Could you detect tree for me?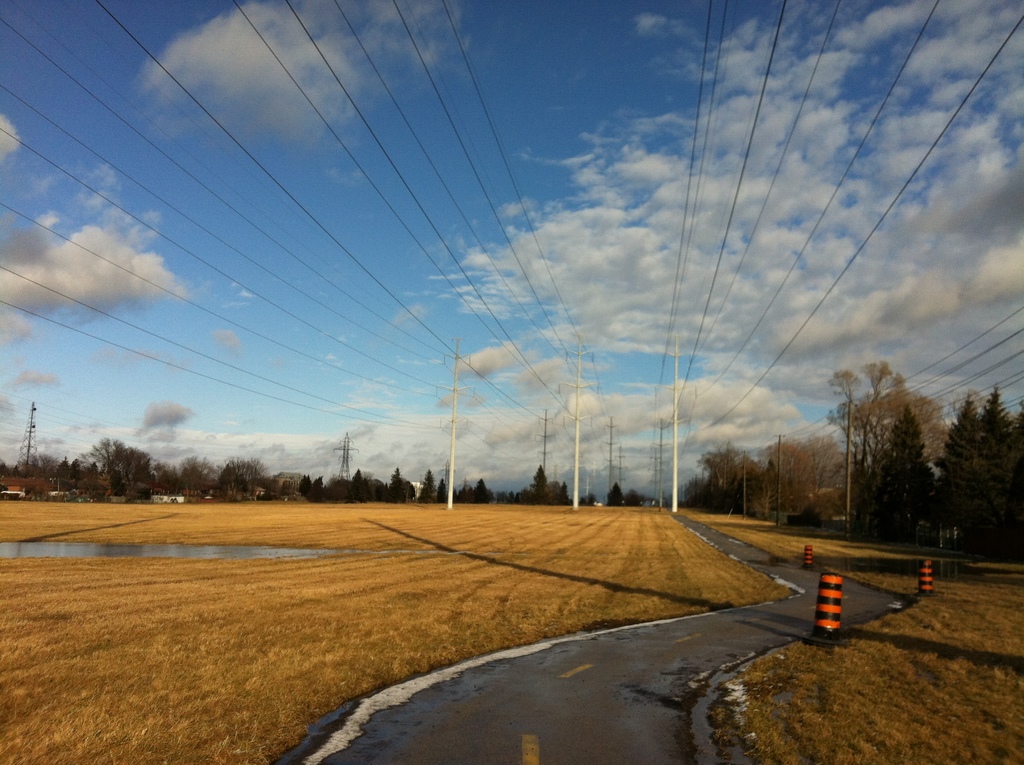
Detection result: (left=150, top=449, right=216, bottom=492).
